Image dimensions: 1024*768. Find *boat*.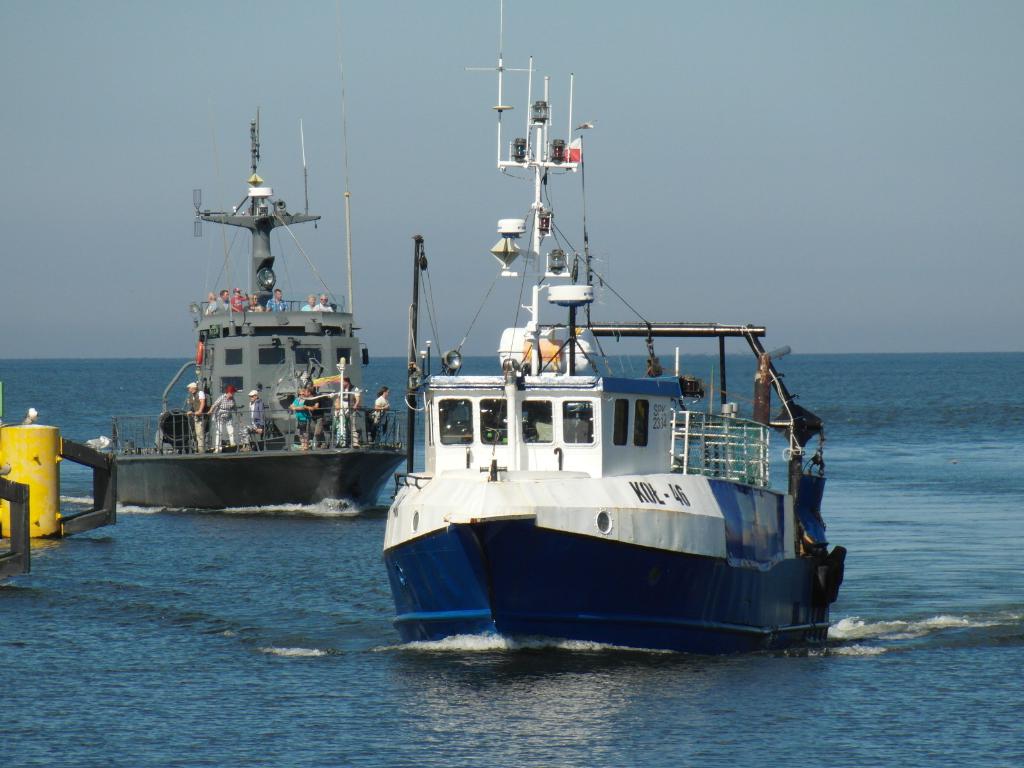
(x1=375, y1=0, x2=850, y2=656).
